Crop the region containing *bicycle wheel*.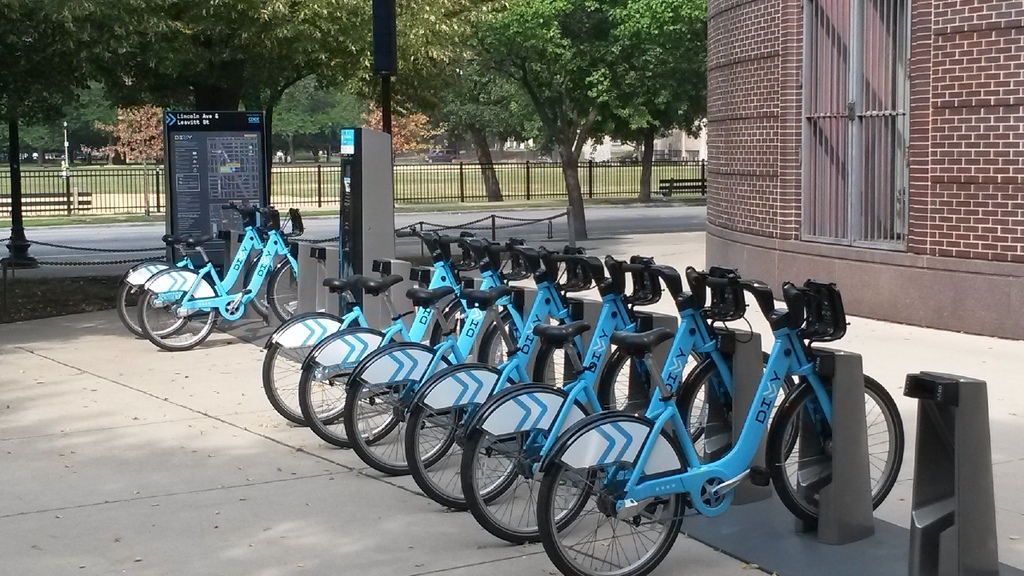
Crop region: 298, 366, 398, 446.
